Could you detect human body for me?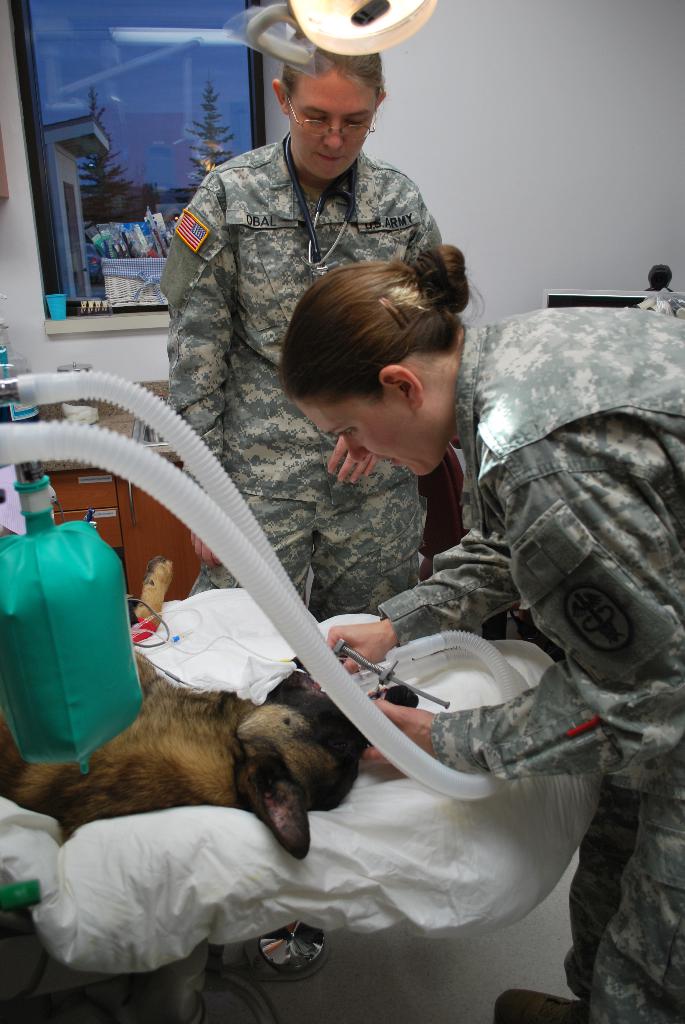
Detection result: left=325, top=238, right=684, bottom=1023.
